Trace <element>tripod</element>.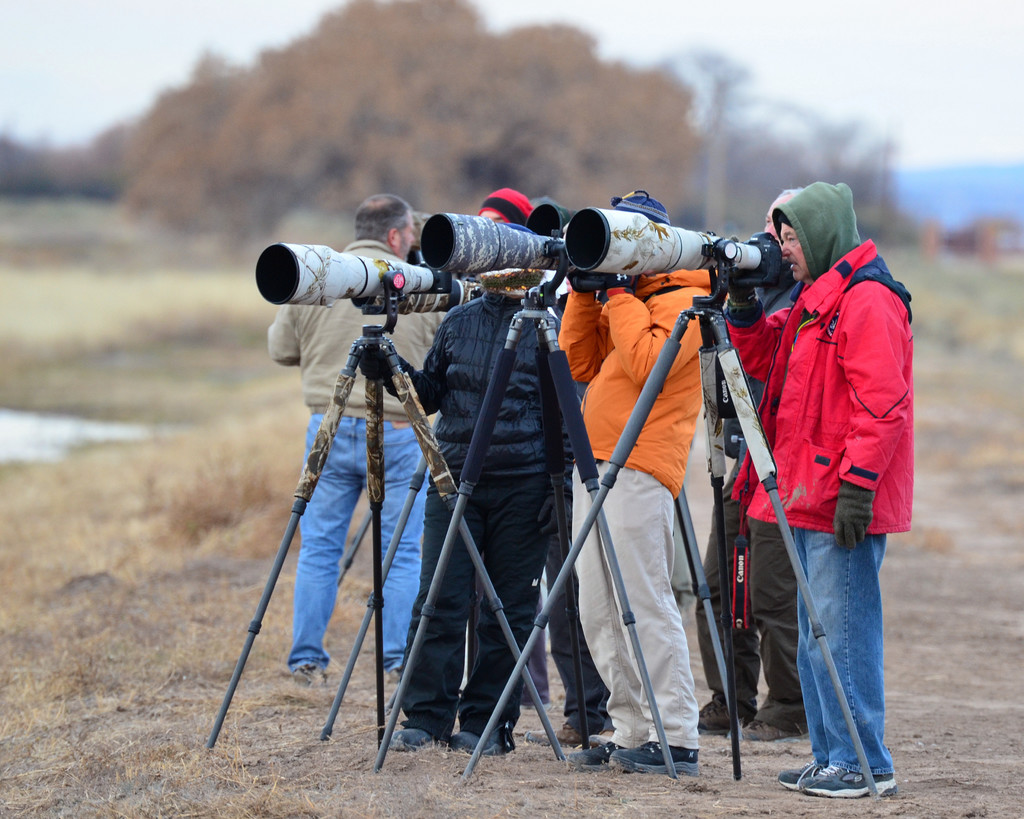
Traced to 374:284:679:788.
